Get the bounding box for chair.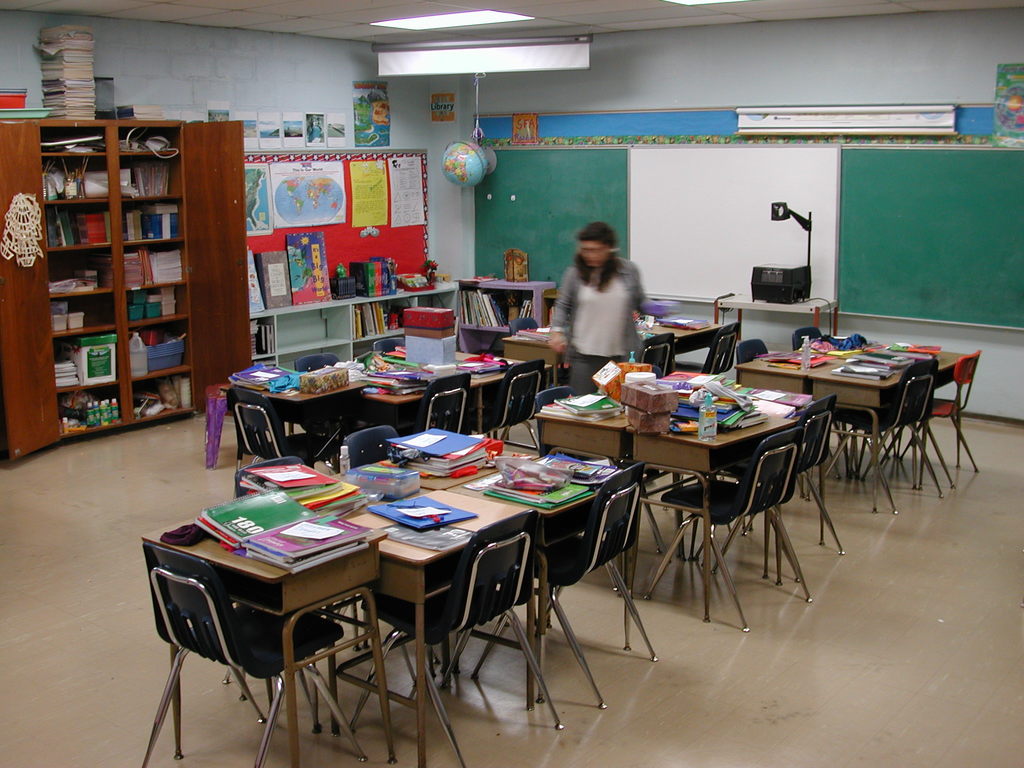
BBox(403, 372, 476, 436).
